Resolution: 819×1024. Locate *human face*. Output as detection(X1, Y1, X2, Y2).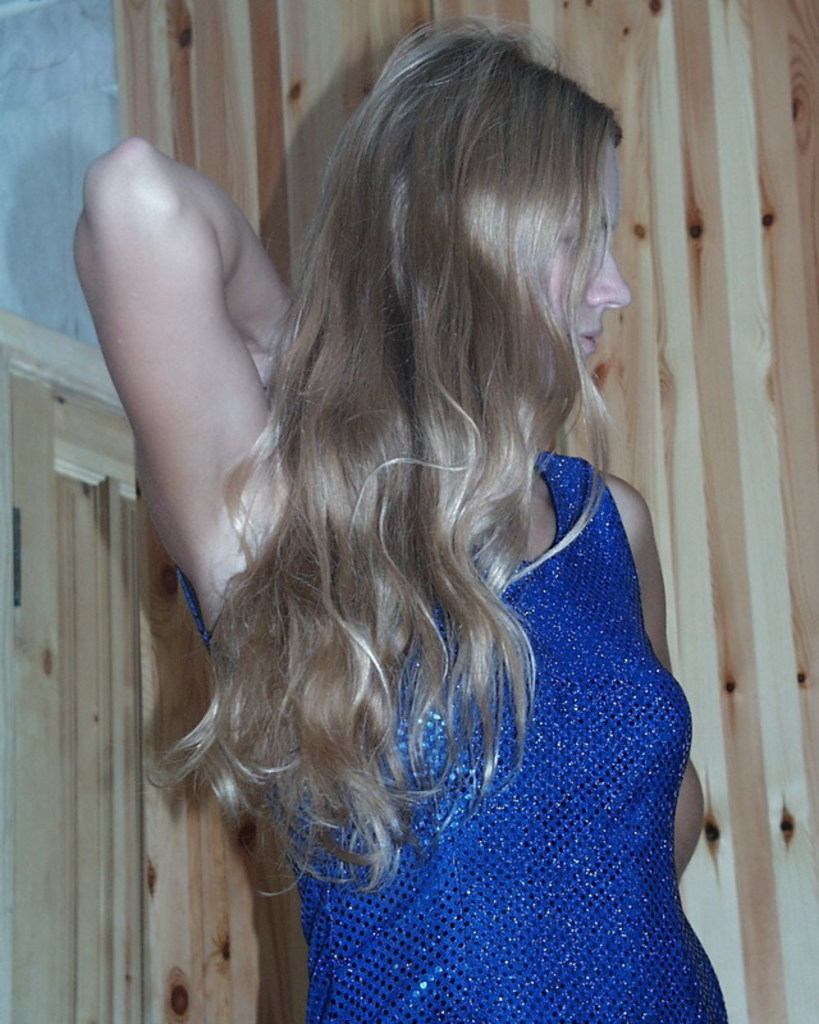
detection(546, 143, 632, 367).
